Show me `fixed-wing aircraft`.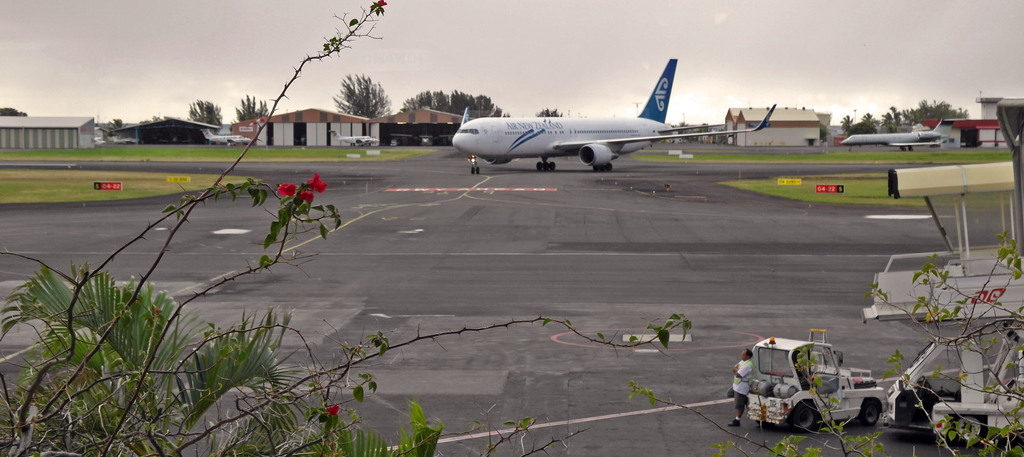
`fixed-wing aircraft` is here: 203:128:250:145.
